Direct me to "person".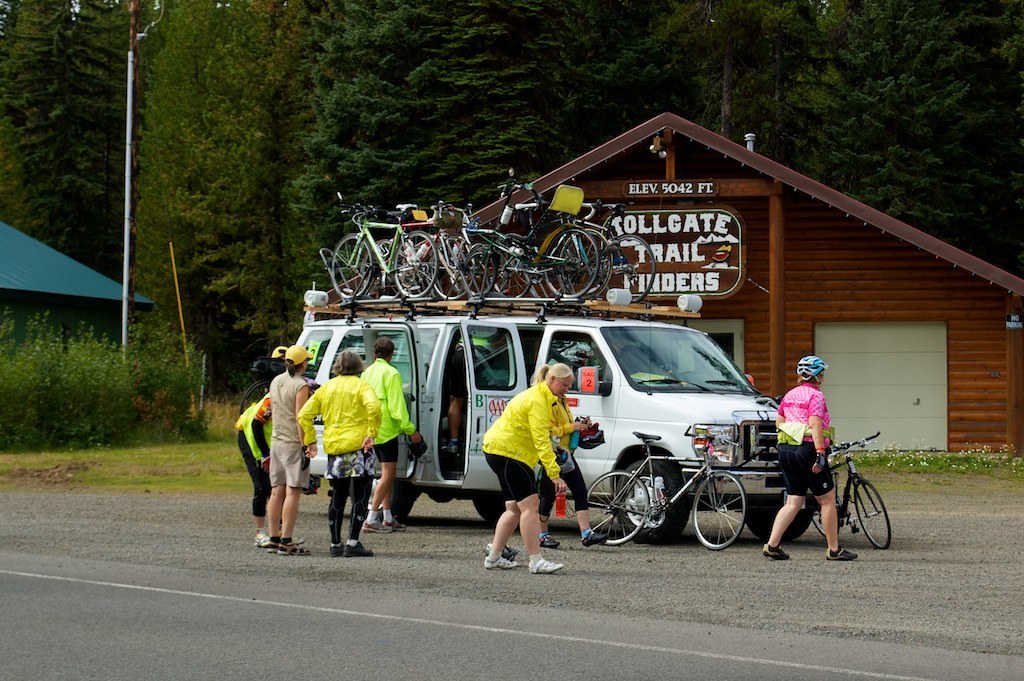
Direction: x1=239 y1=387 x2=278 y2=552.
